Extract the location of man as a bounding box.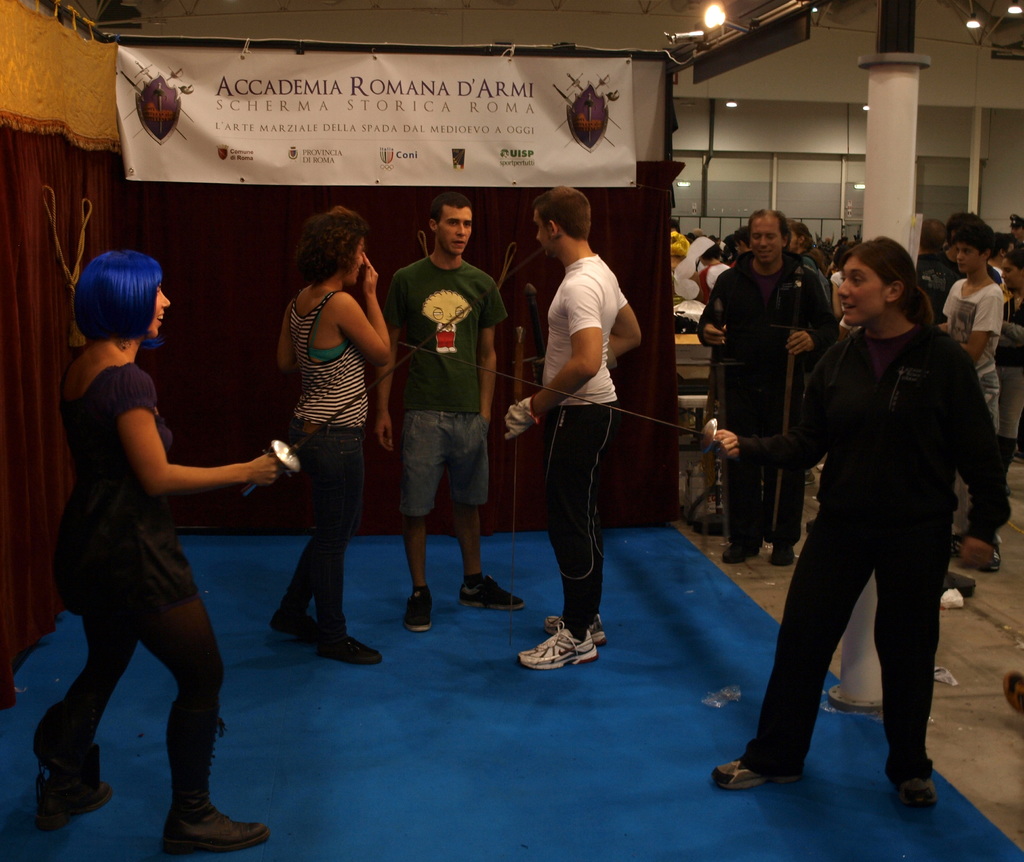
(506, 183, 639, 672).
